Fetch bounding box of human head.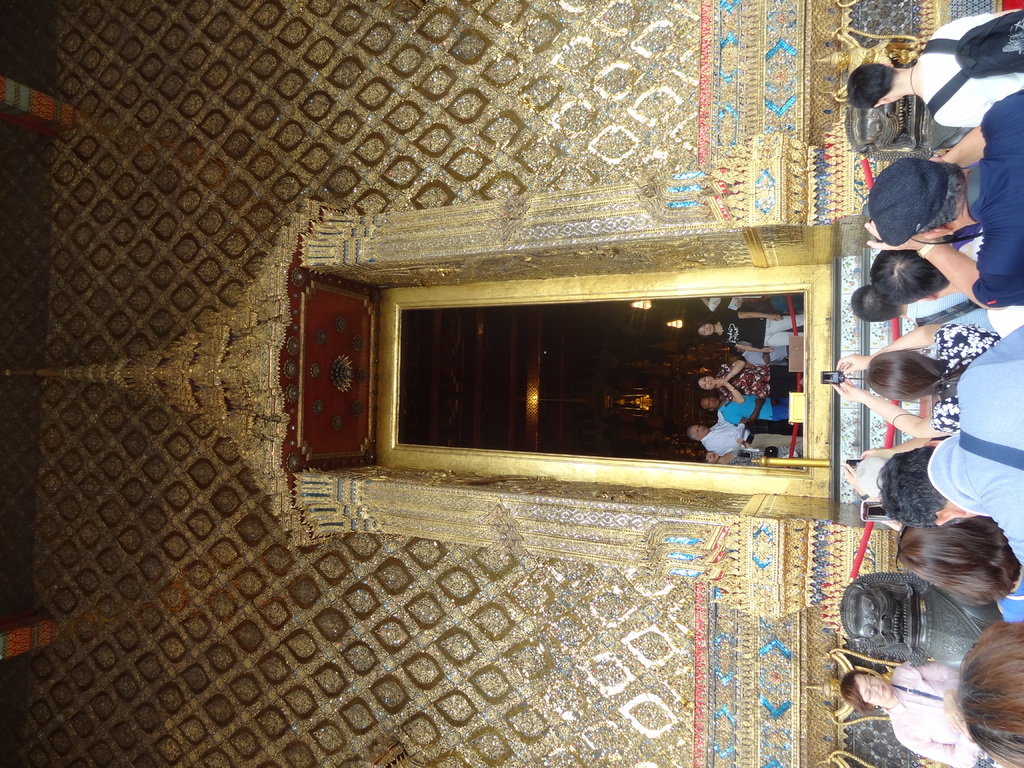
Bbox: rect(863, 349, 941, 404).
